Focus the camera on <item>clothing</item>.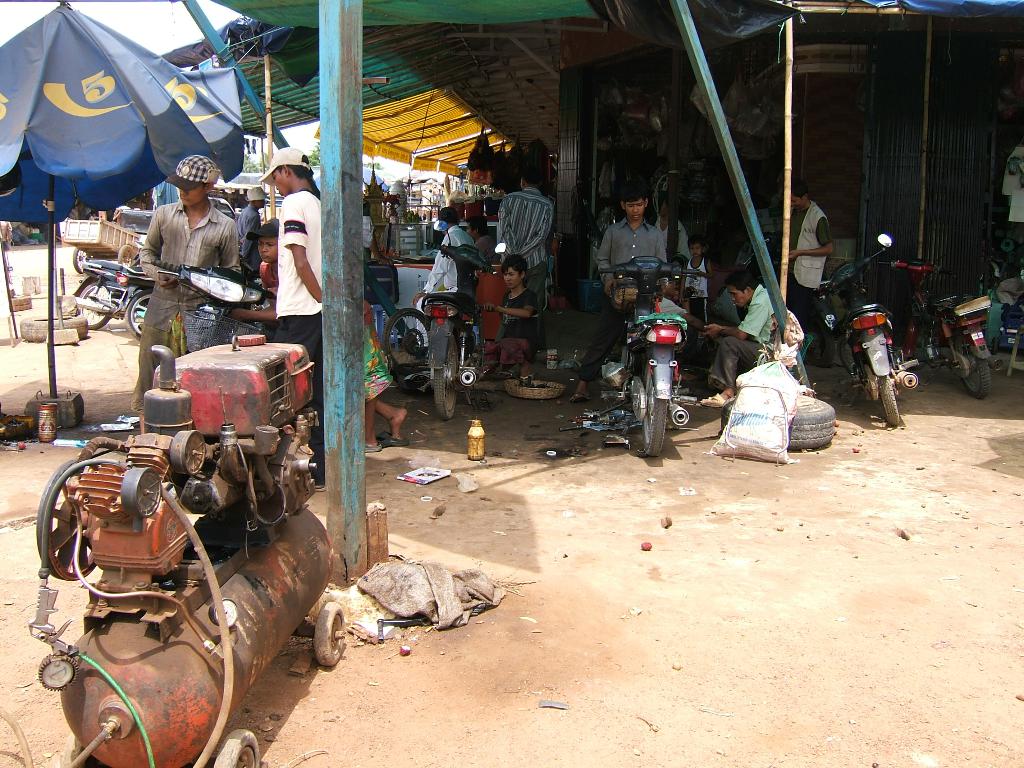
Focus region: pyautogui.locateOnScreen(655, 297, 692, 318).
